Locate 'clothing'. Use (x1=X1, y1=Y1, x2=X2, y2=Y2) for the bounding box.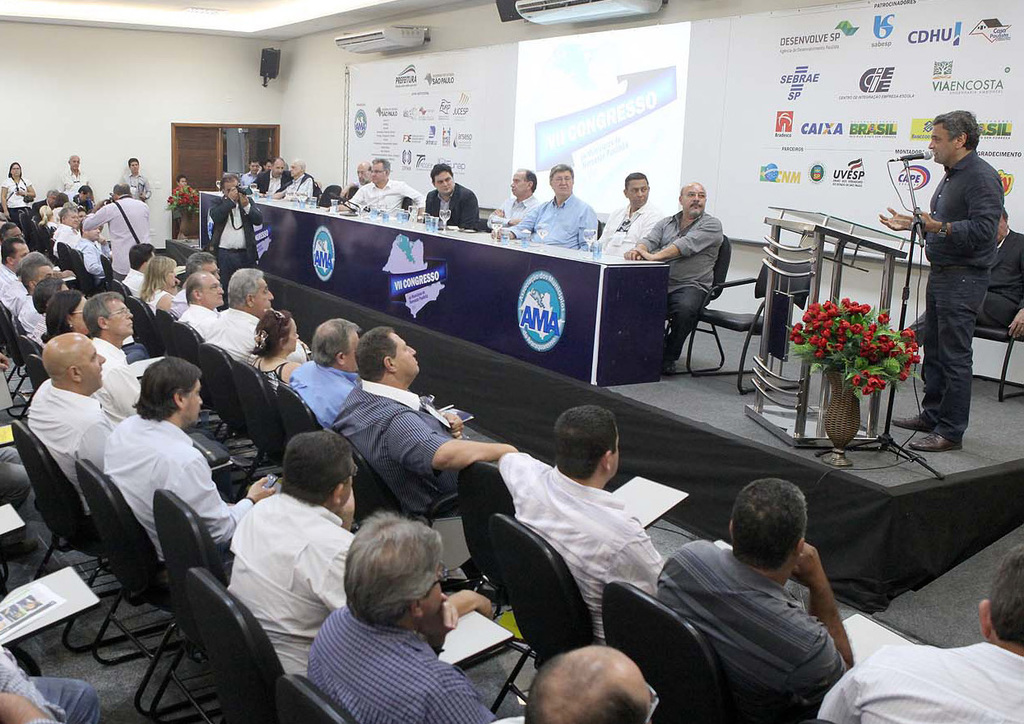
(x1=0, y1=643, x2=158, y2=723).
